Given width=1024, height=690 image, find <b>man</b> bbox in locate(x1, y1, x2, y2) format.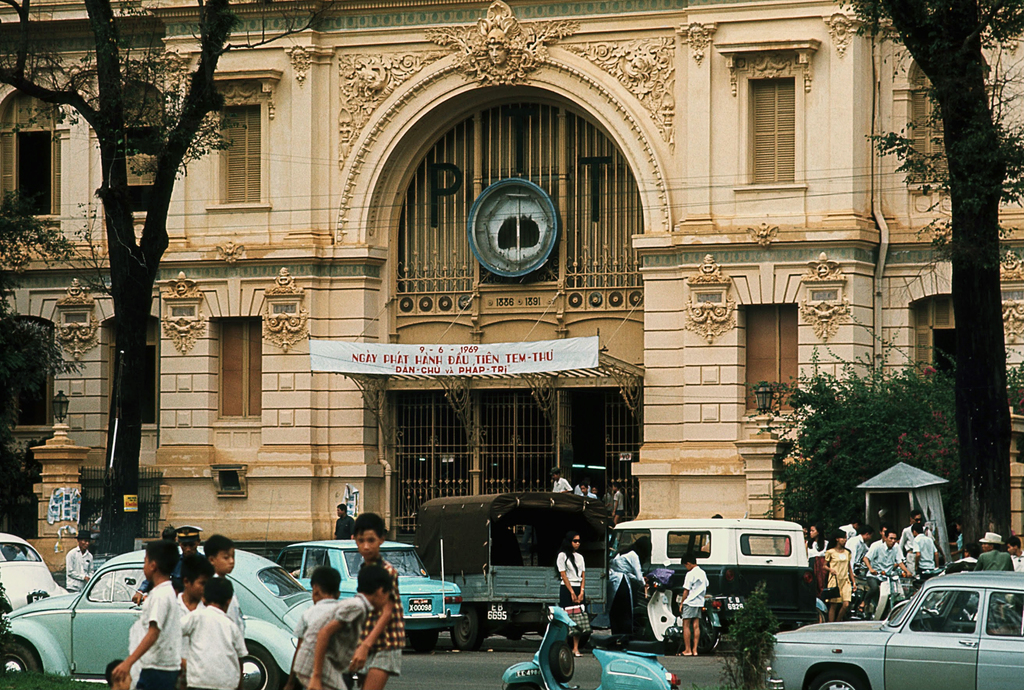
locate(66, 526, 91, 591).
